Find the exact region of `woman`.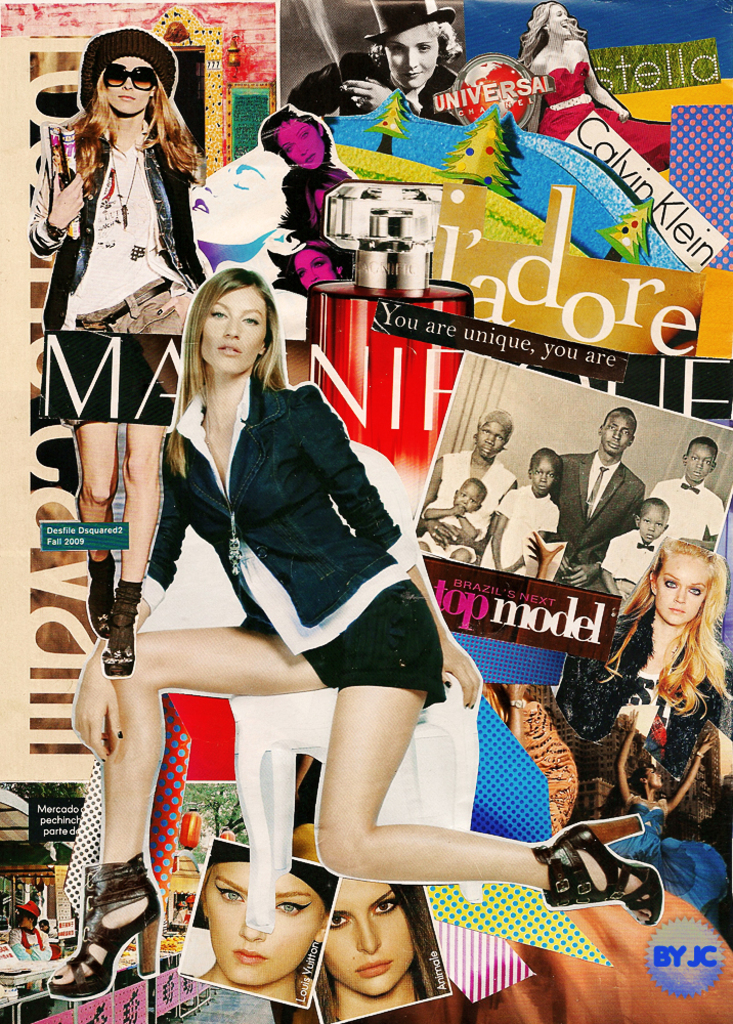
Exact region: {"x1": 256, "y1": 106, "x2": 358, "y2": 249}.
